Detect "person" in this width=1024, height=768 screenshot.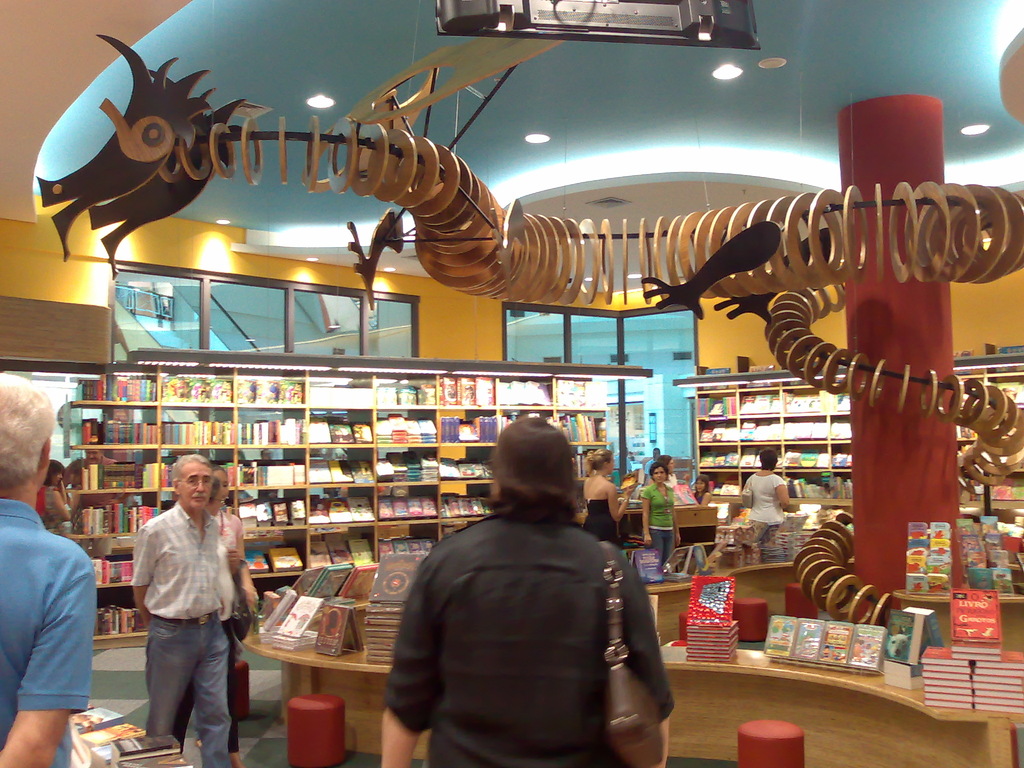
Detection: (124,429,246,765).
